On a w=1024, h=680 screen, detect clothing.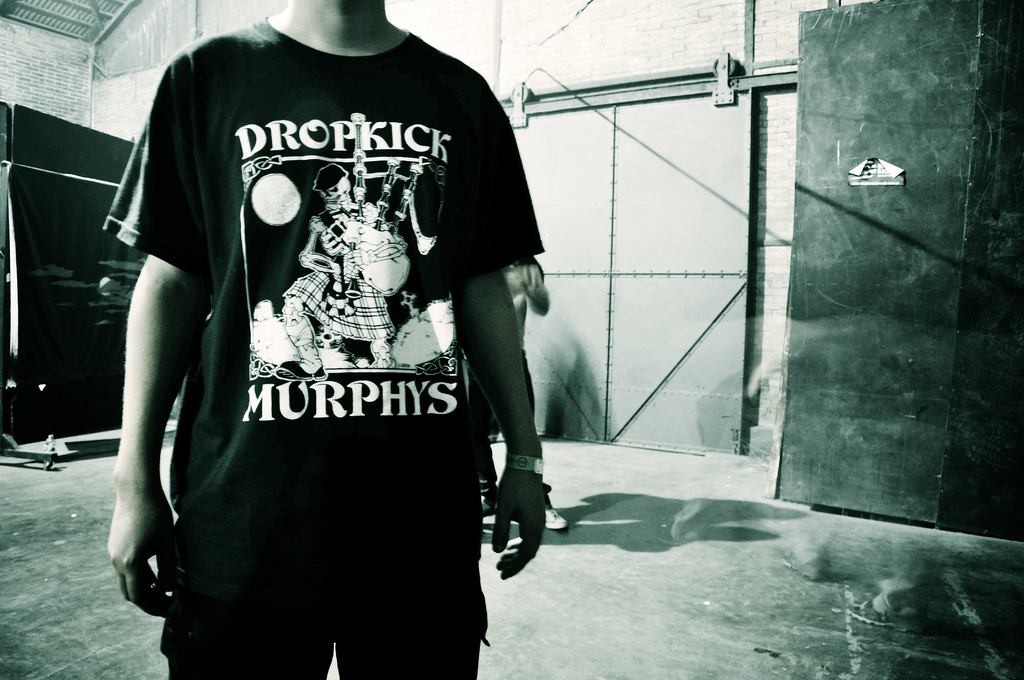
<bbox>108, 17, 551, 658</bbox>.
